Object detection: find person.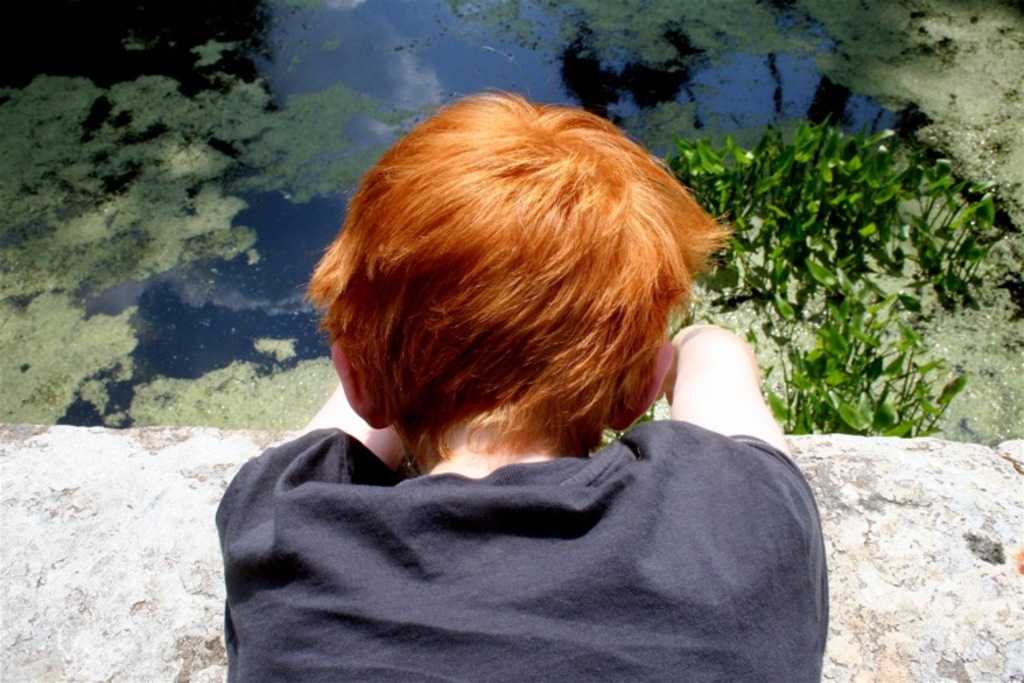
bbox=(242, 105, 829, 679).
